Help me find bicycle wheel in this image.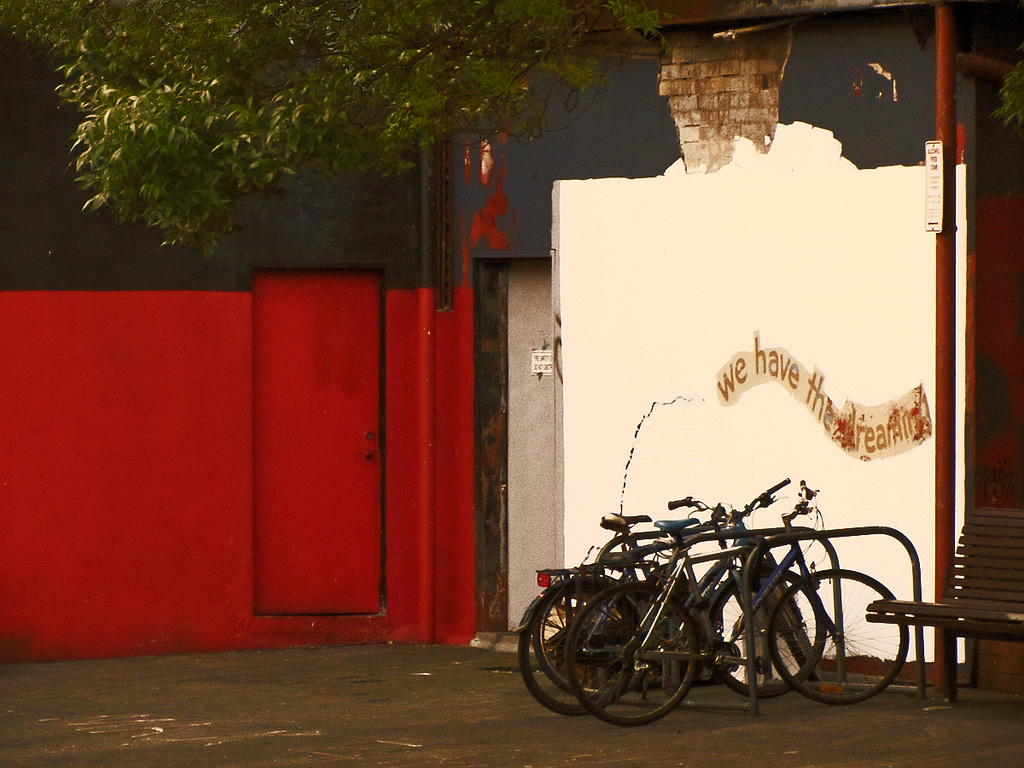
Found it: <box>711,559,828,700</box>.
